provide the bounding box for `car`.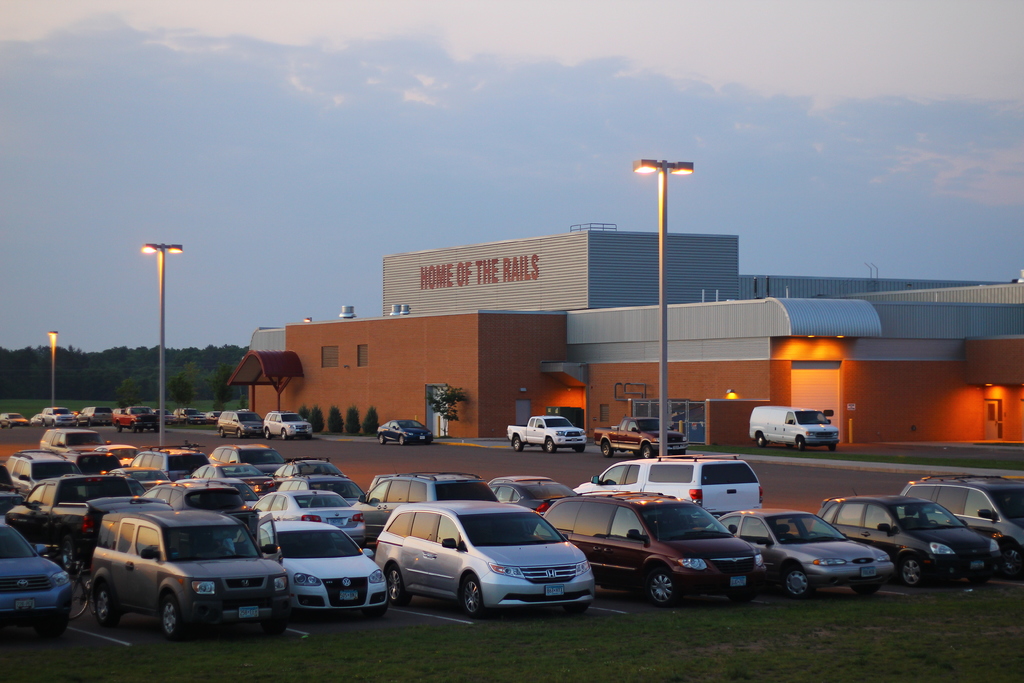
select_region(30, 420, 113, 460).
